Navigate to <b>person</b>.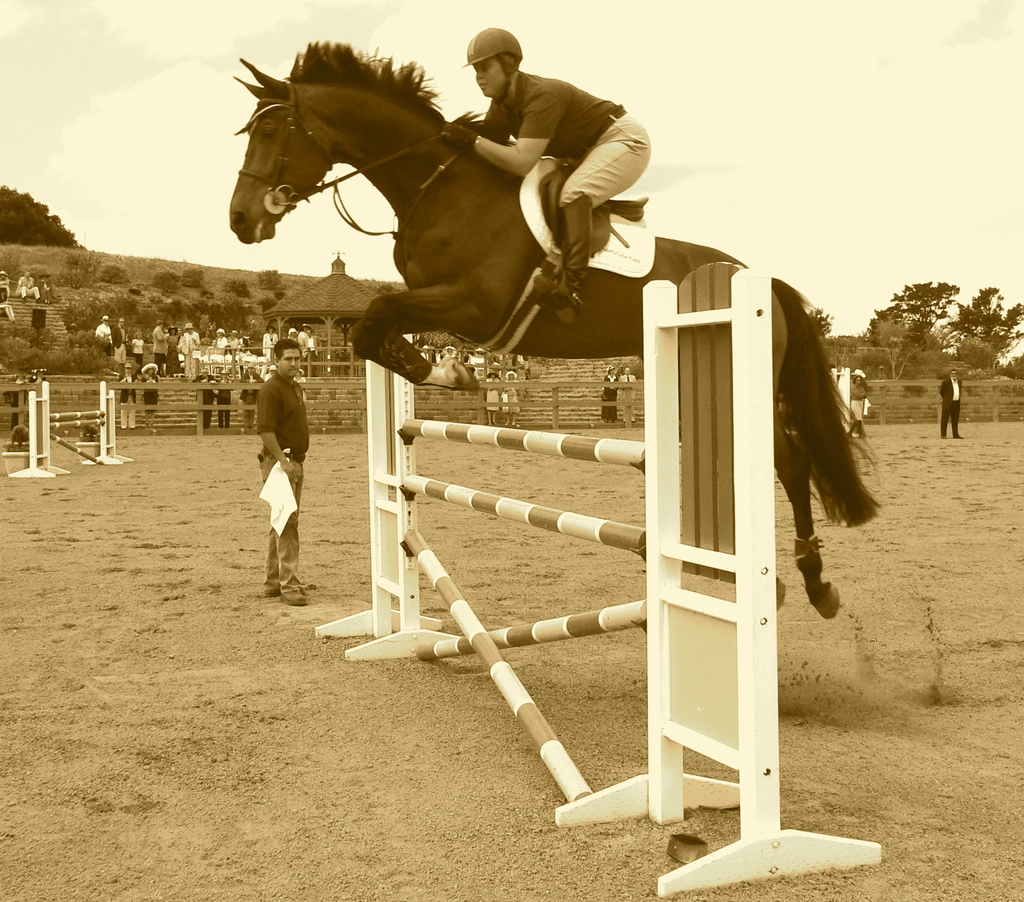
Navigation target: detection(36, 274, 59, 306).
